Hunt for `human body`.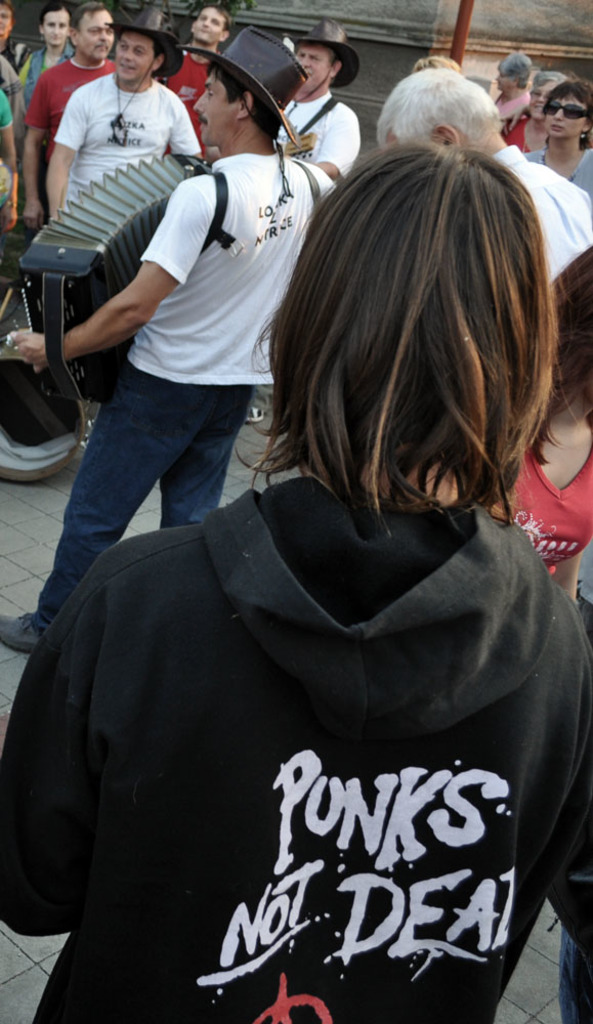
Hunted down at bbox=(40, 78, 185, 217).
